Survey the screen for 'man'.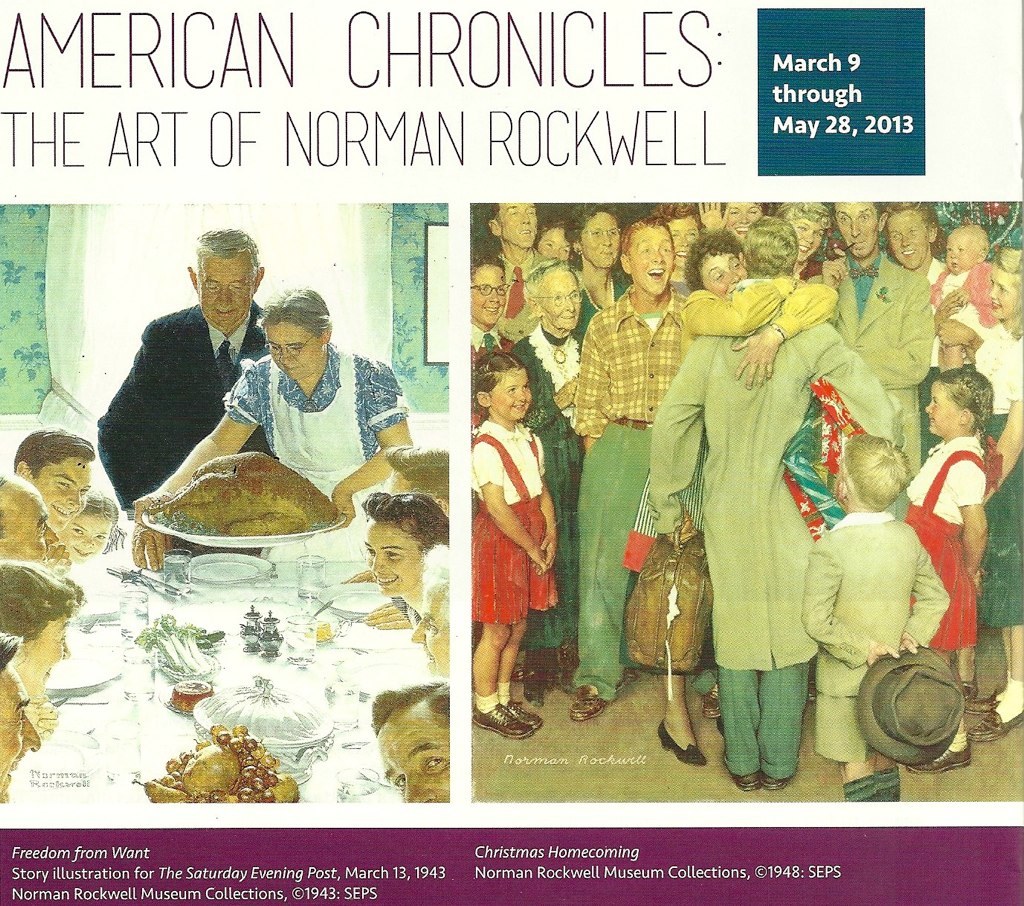
Survey found: region(105, 230, 289, 516).
